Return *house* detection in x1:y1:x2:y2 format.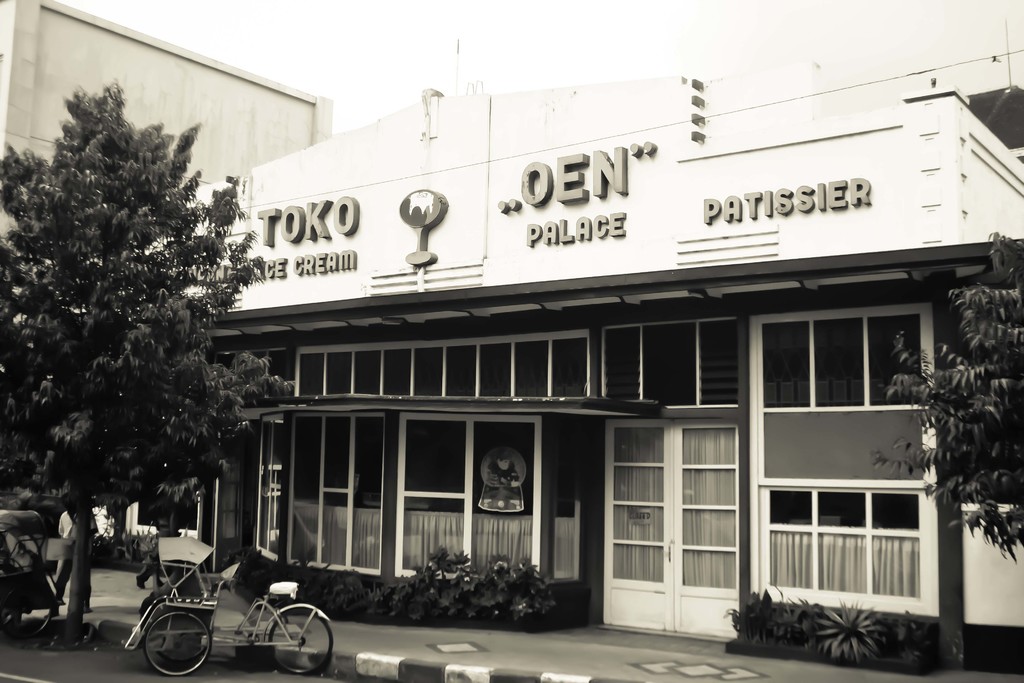
0:2:337:288.
